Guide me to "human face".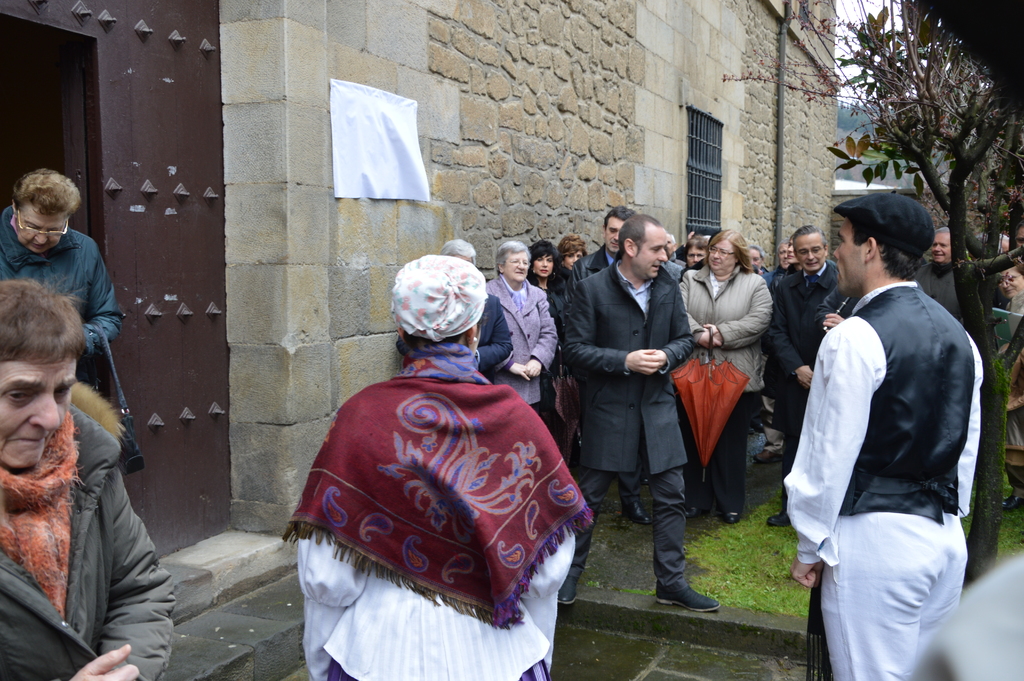
Guidance: select_region(686, 248, 707, 268).
